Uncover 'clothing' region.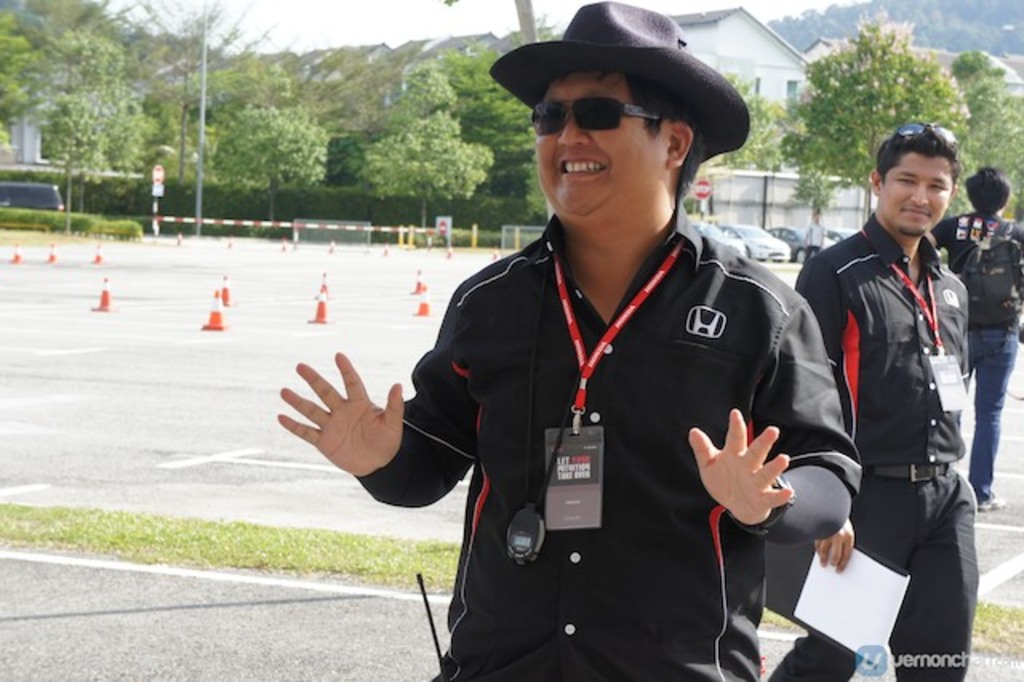
Uncovered: left=395, top=189, right=834, bottom=652.
